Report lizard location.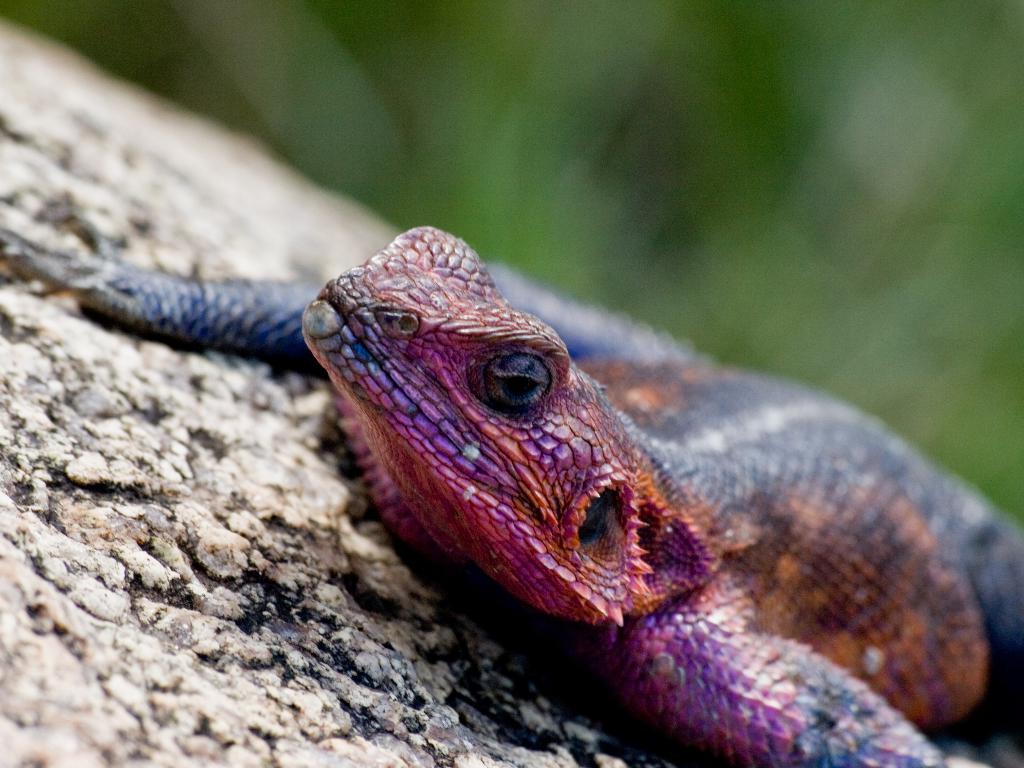
Report: region(76, 232, 1018, 765).
